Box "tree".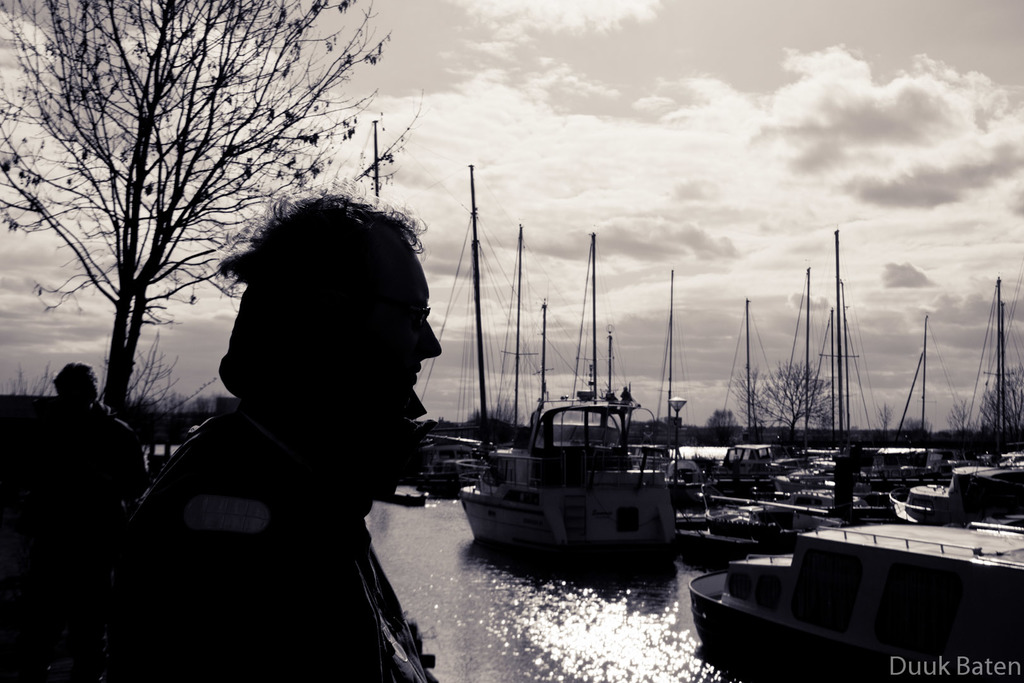
(x1=463, y1=389, x2=527, y2=428).
